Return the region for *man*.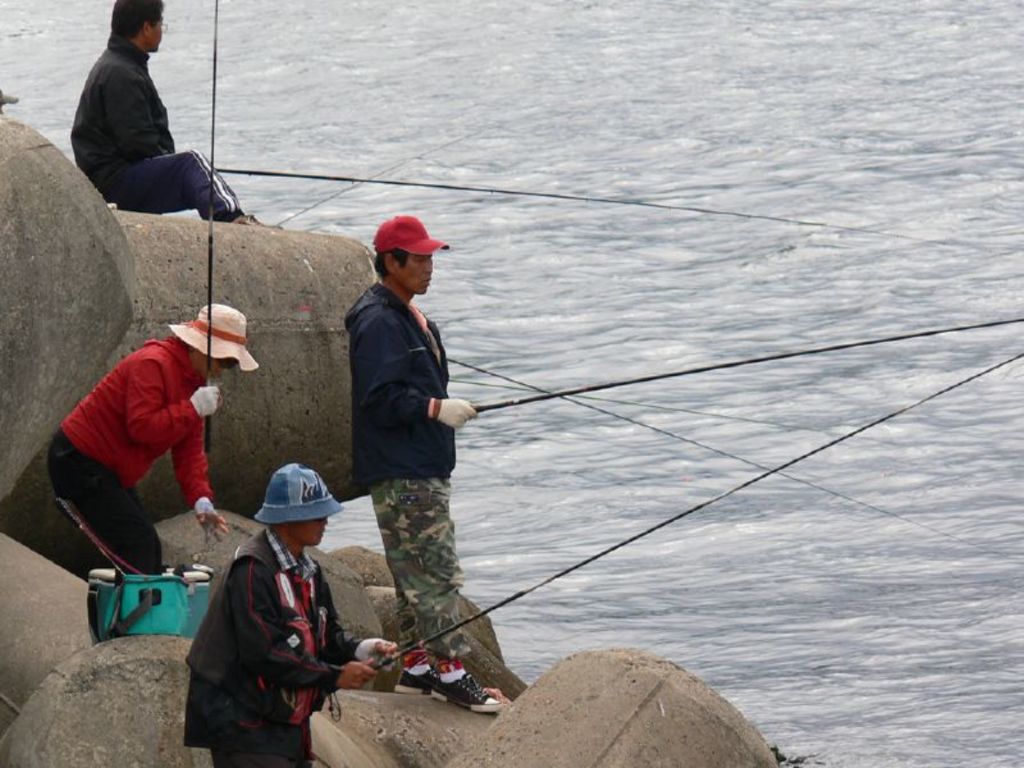
rect(343, 214, 515, 716).
